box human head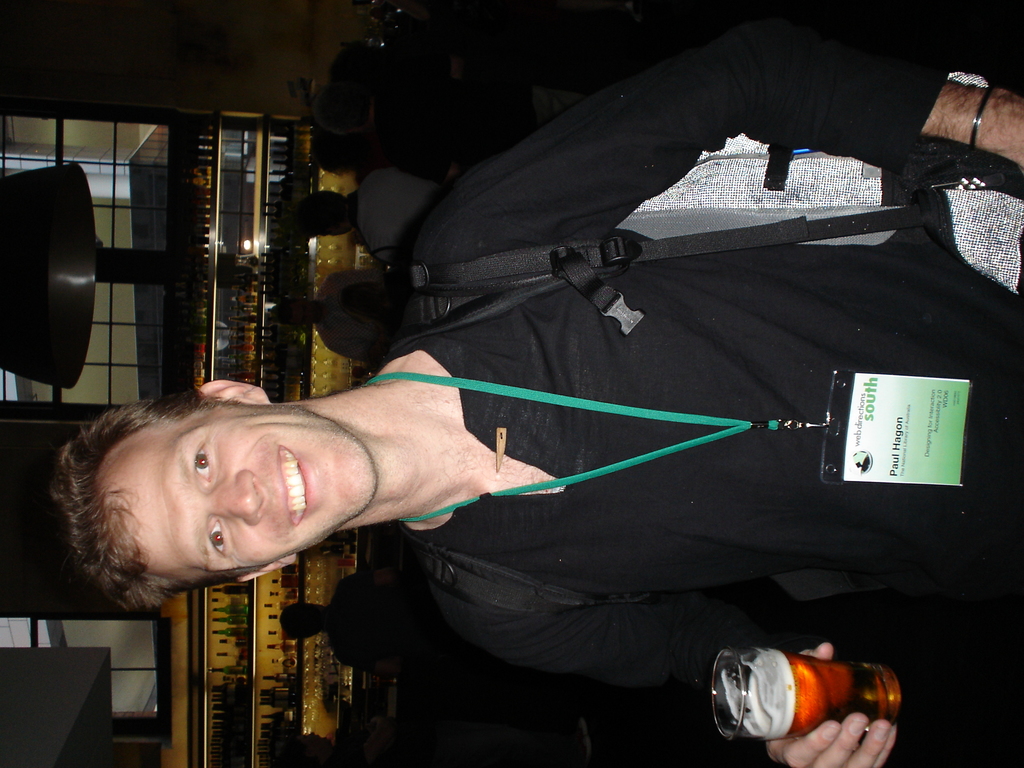
detection(81, 388, 367, 582)
